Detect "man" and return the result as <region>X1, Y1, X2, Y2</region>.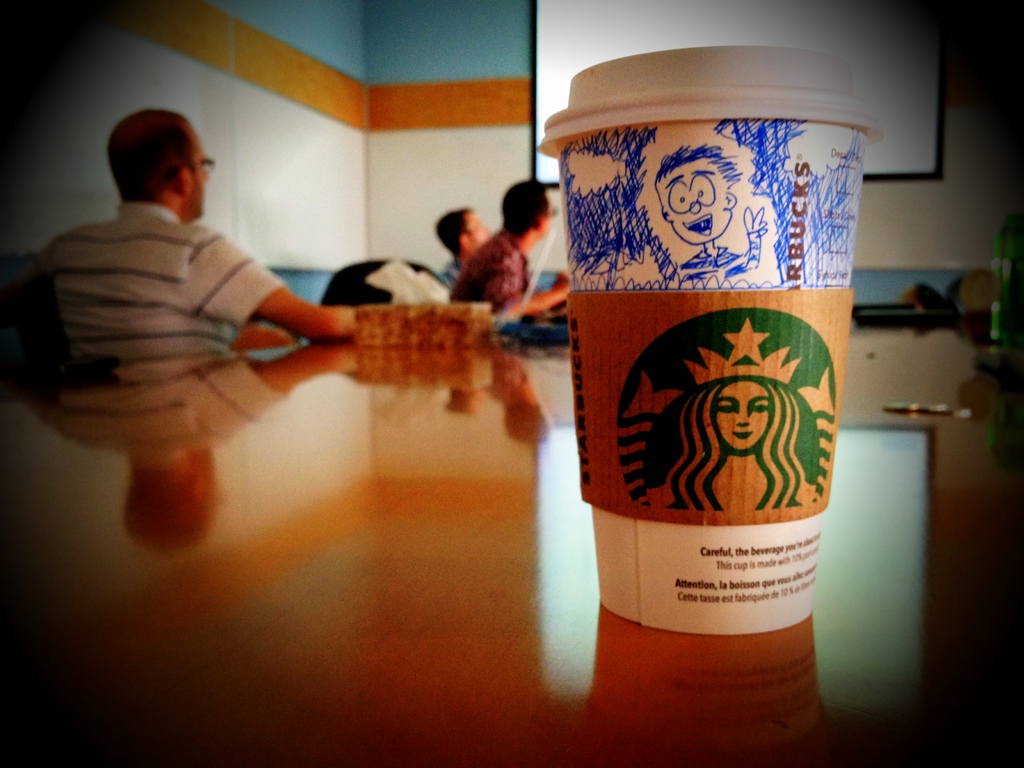
<region>29, 116, 344, 456</region>.
